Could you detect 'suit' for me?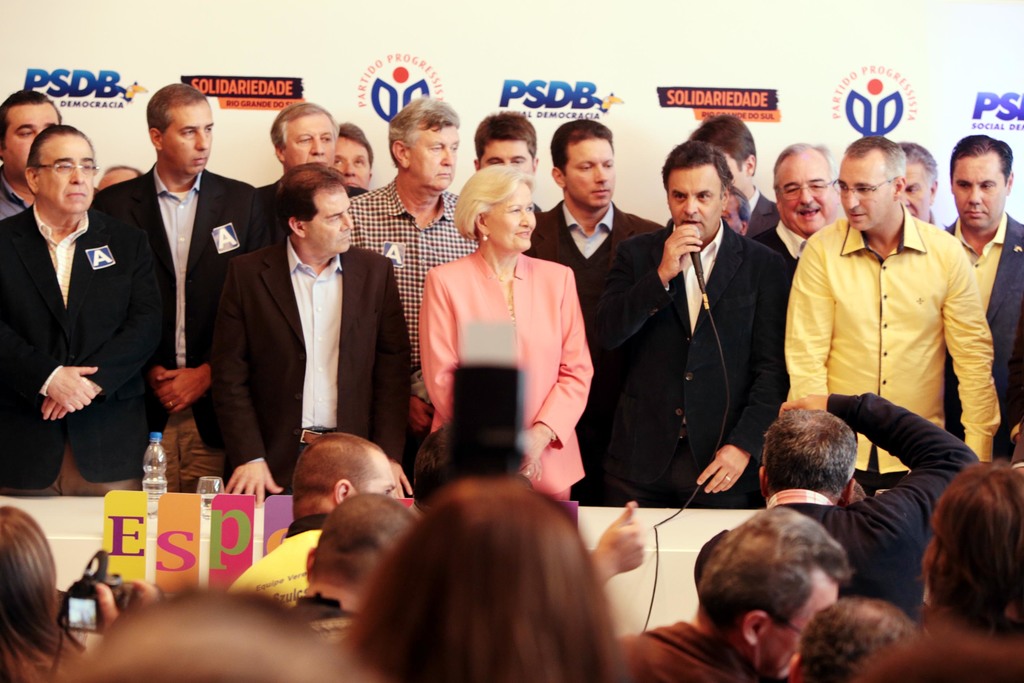
Detection result: (x1=91, y1=163, x2=255, y2=494).
